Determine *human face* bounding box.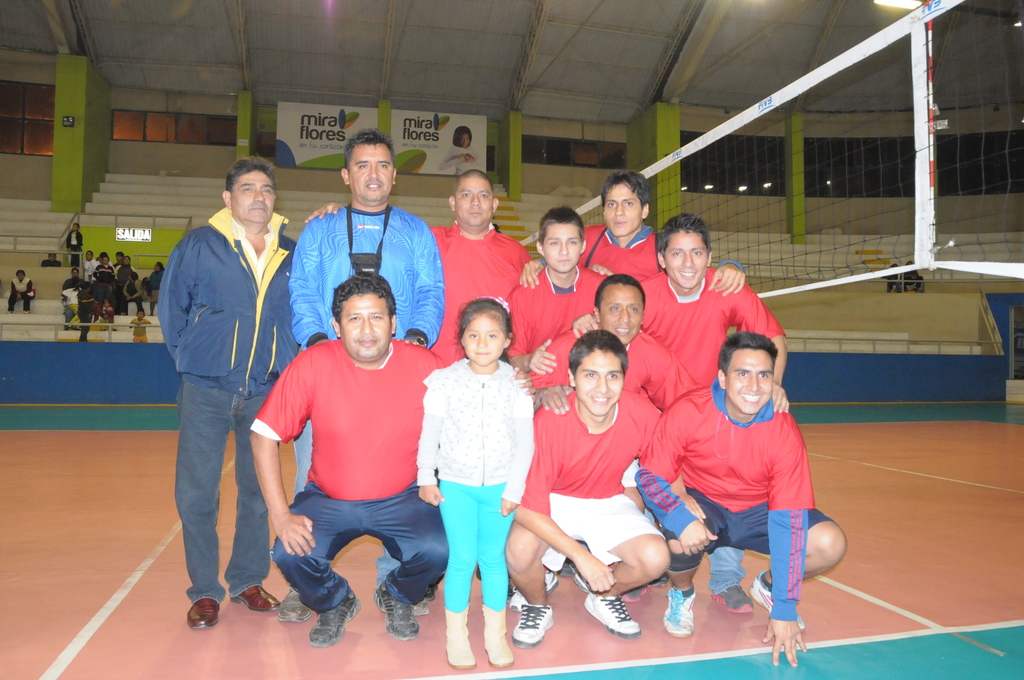
Determined: (left=461, top=312, right=506, bottom=359).
